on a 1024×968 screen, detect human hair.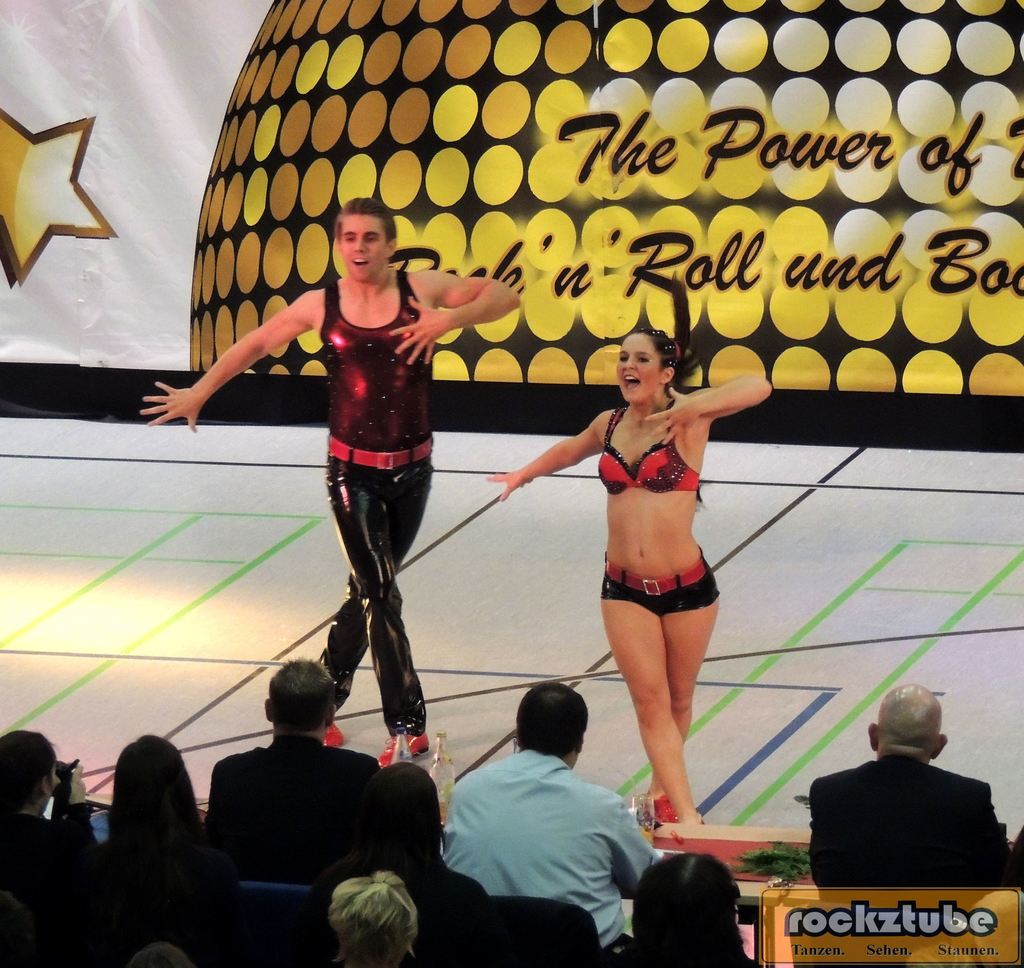
[left=104, top=735, right=196, bottom=850].
